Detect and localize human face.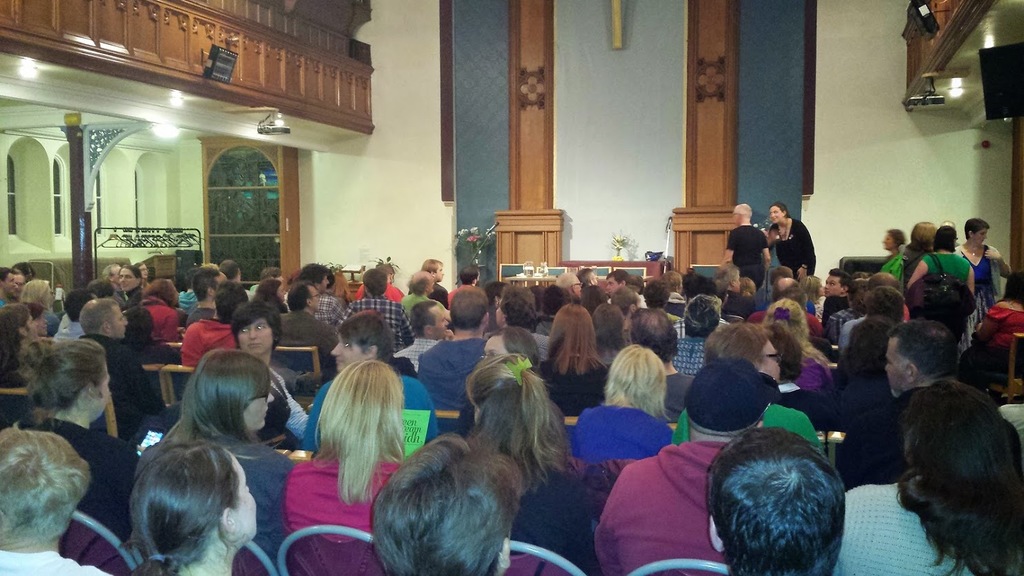
Localized at (left=768, top=205, right=784, bottom=224).
